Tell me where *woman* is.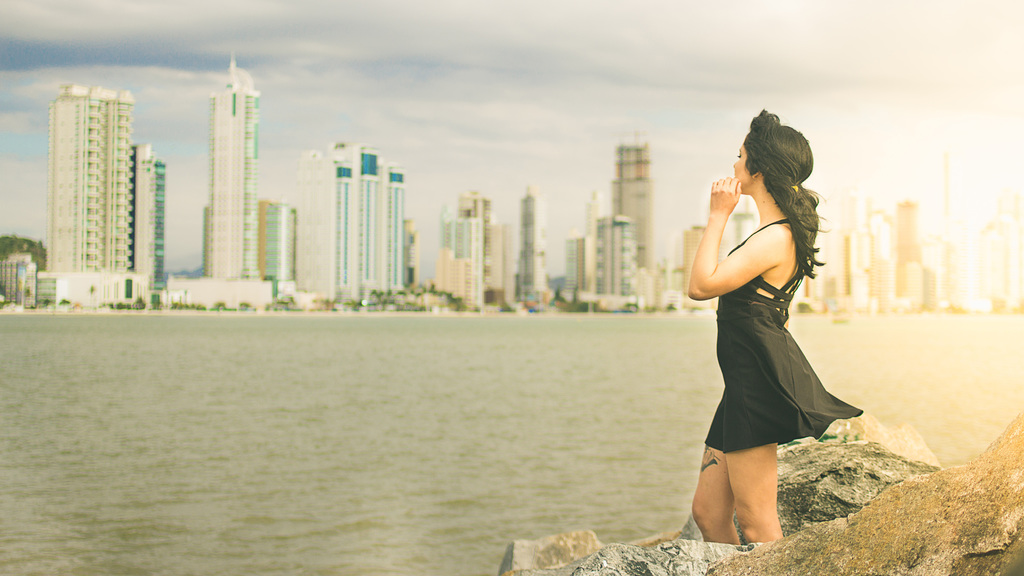
*woman* is at bbox=[683, 97, 867, 541].
